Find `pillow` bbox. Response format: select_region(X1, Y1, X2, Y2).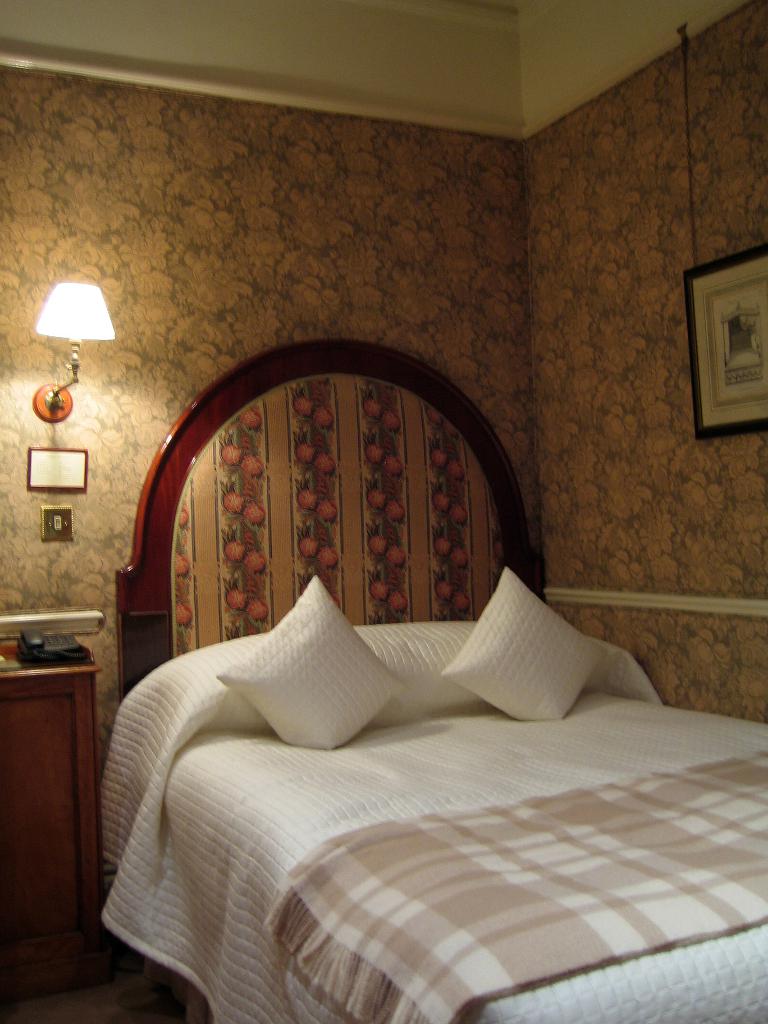
select_region(219, 580, 401, 756).
